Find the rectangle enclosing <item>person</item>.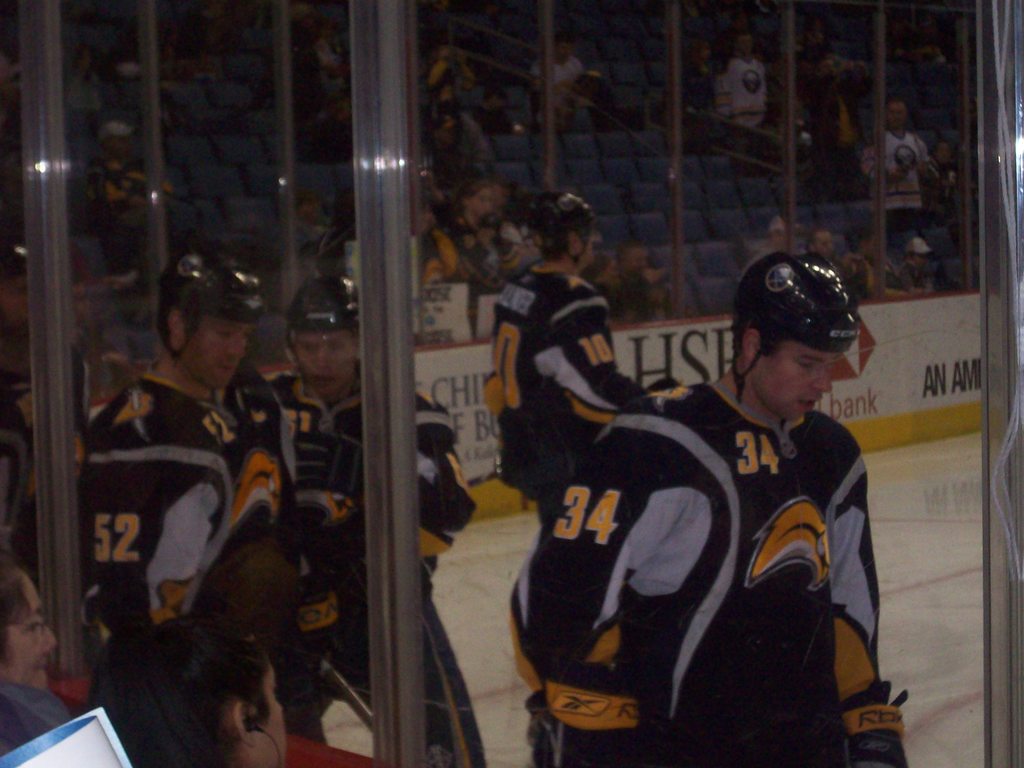
bbox=(860, 94, 949, 256).
